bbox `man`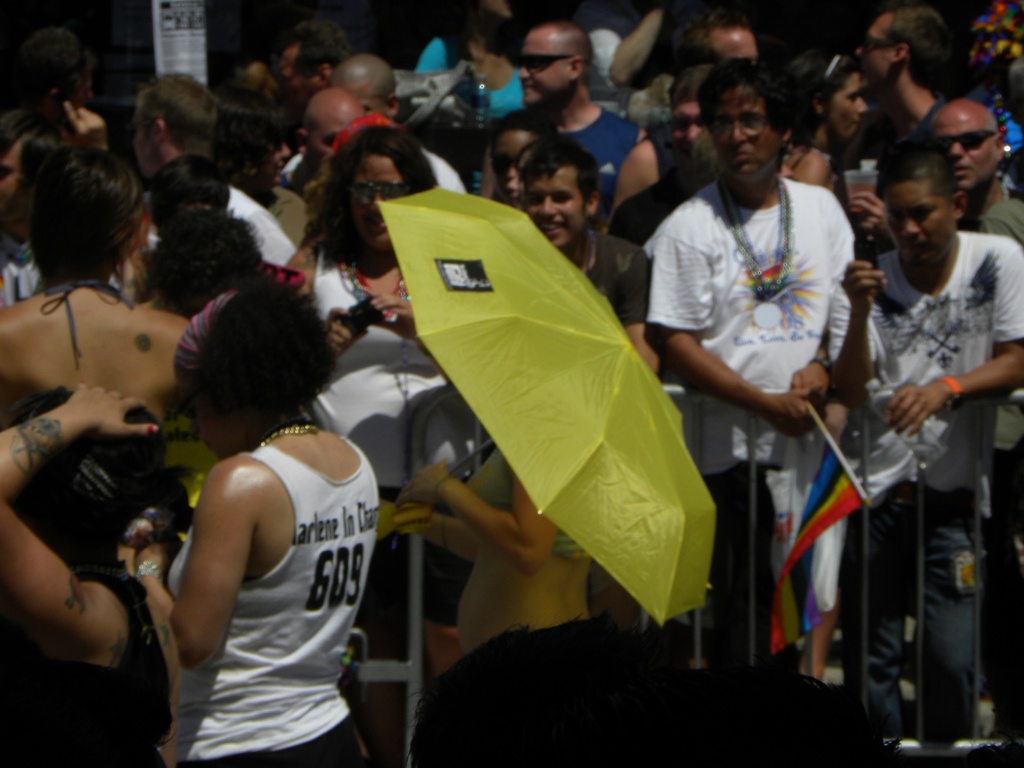
(x1=298, y1=84, x2=366, y2=180)
